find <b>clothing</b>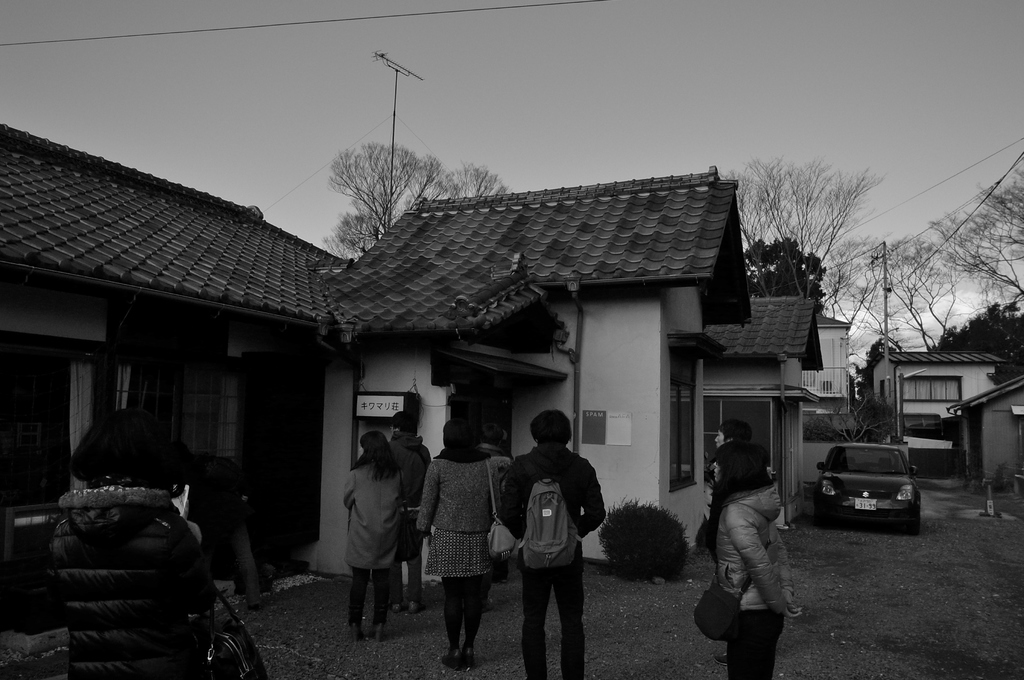
rect(385, 435, 429, 595)
